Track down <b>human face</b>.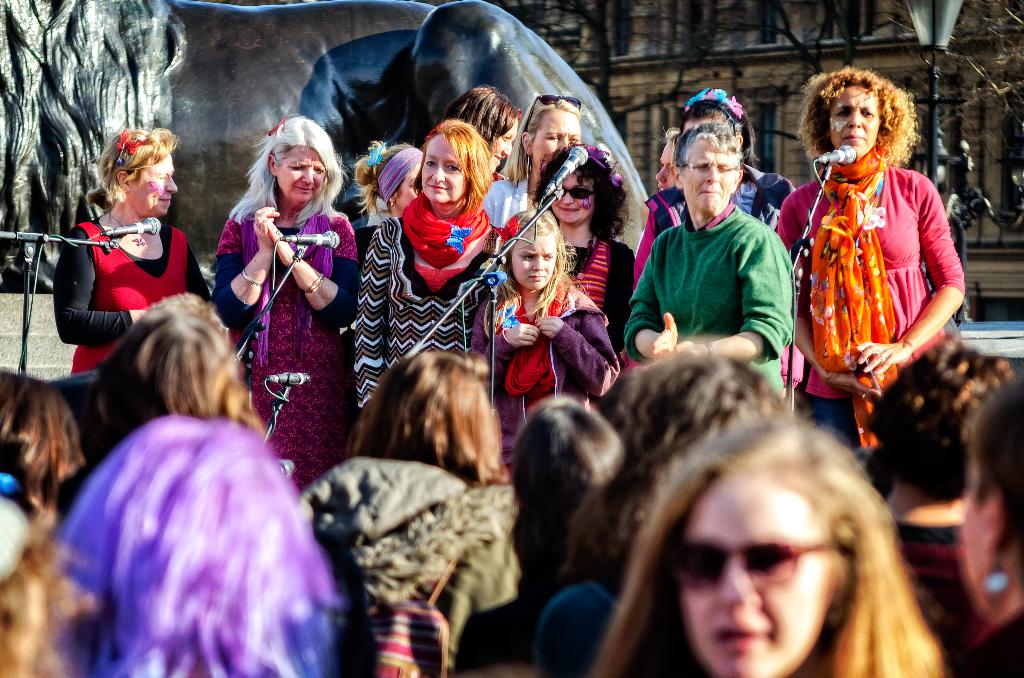
Tracked to {"left": 490, "top": 118, "right": 518, "bottom": 176}.
